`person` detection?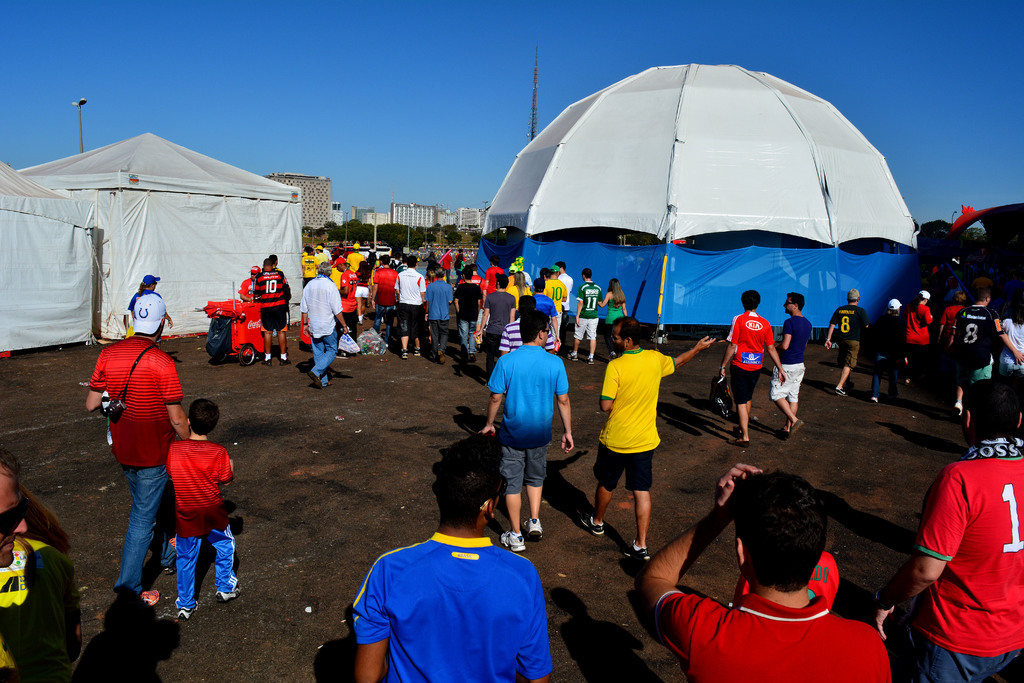
pyautogui.locateOnScreen(247, 260, 298, 369)
